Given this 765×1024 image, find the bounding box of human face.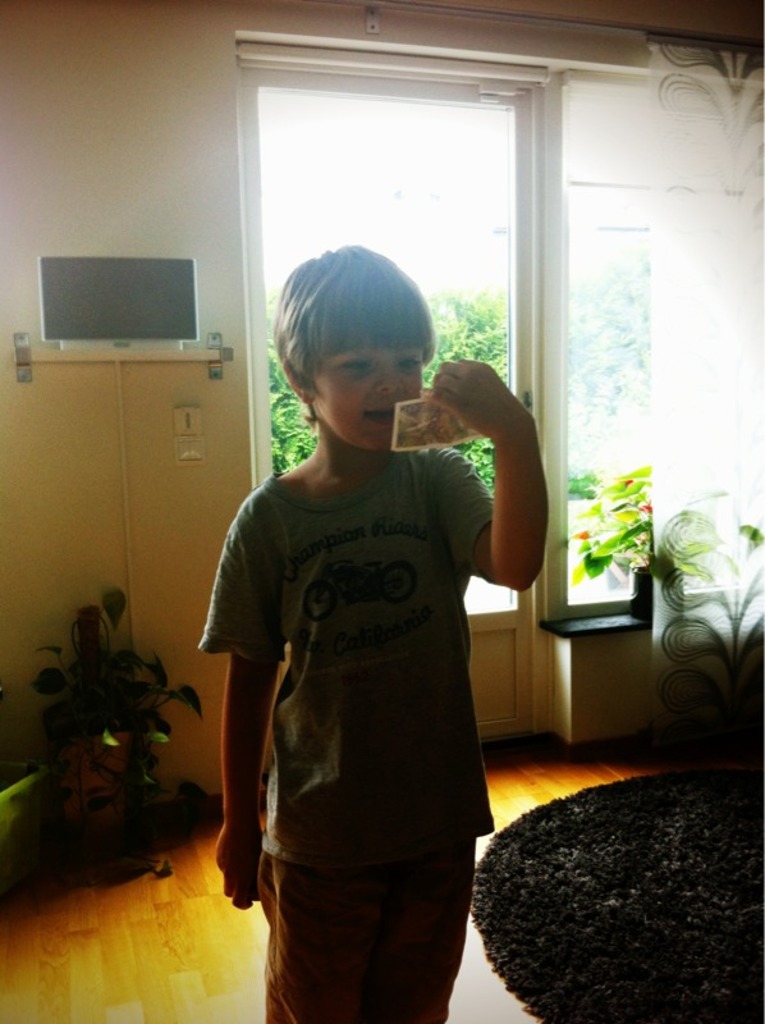
region(306, 330, 426, 454).
